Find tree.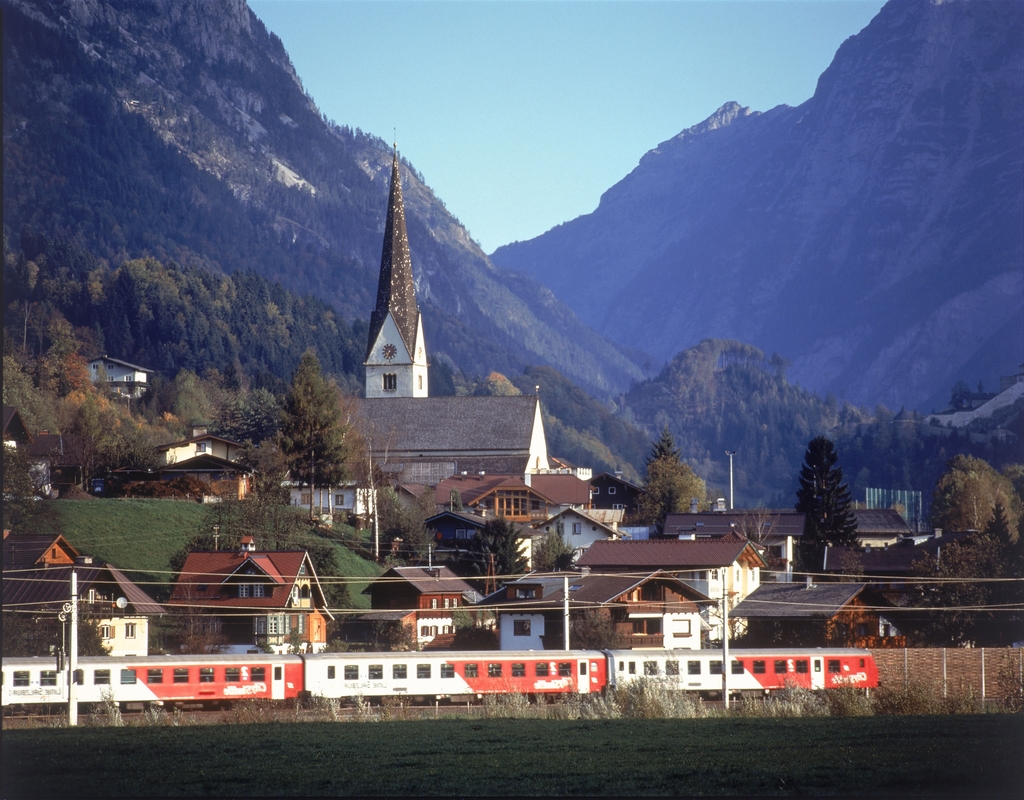
0 416 47 526.
